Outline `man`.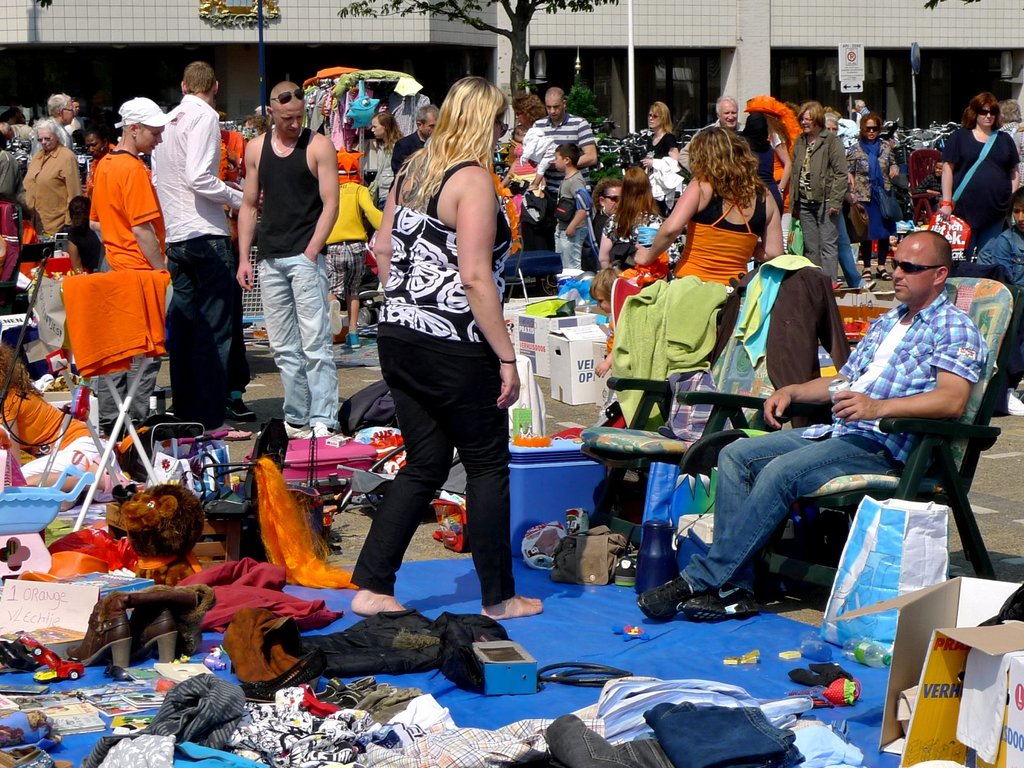
Outline: 237:81:357:442.
